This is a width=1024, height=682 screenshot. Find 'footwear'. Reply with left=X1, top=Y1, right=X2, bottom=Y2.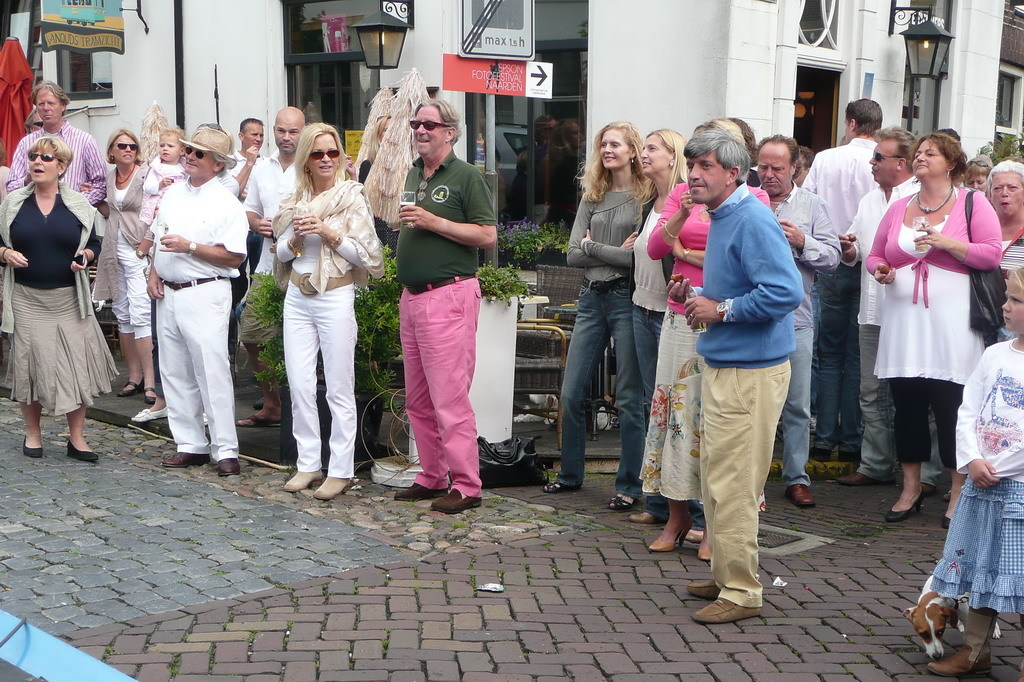
left=393, top=480, right=450, bottom=501.
